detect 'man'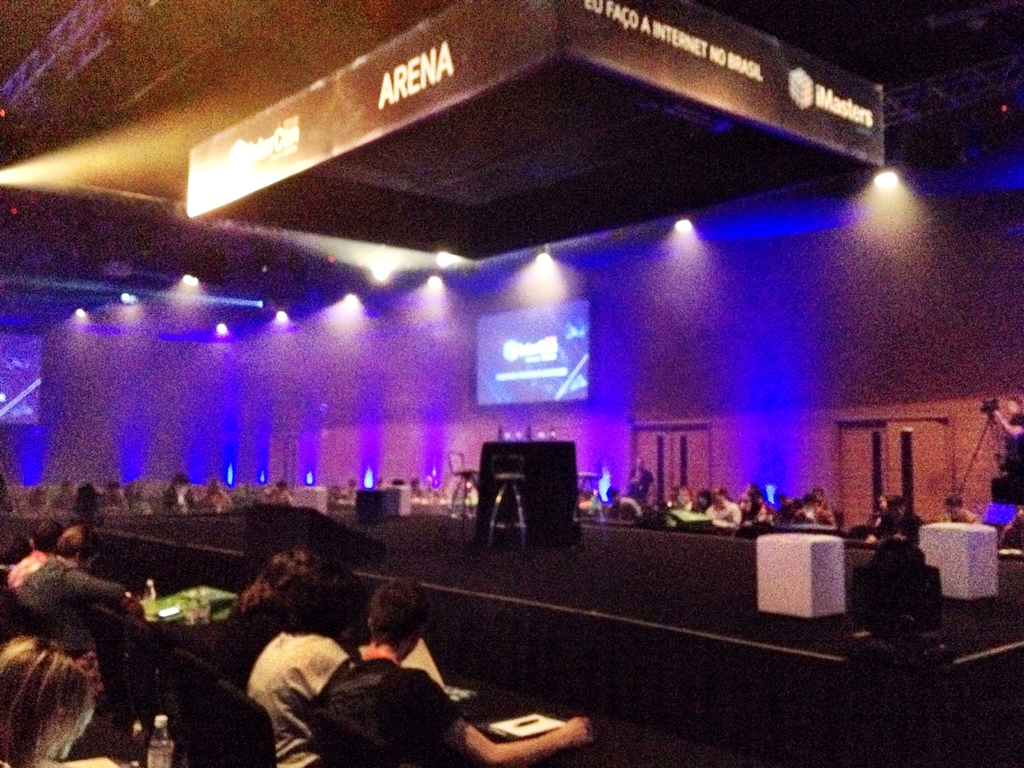
left=703, top=490, right=741, bottom=532
